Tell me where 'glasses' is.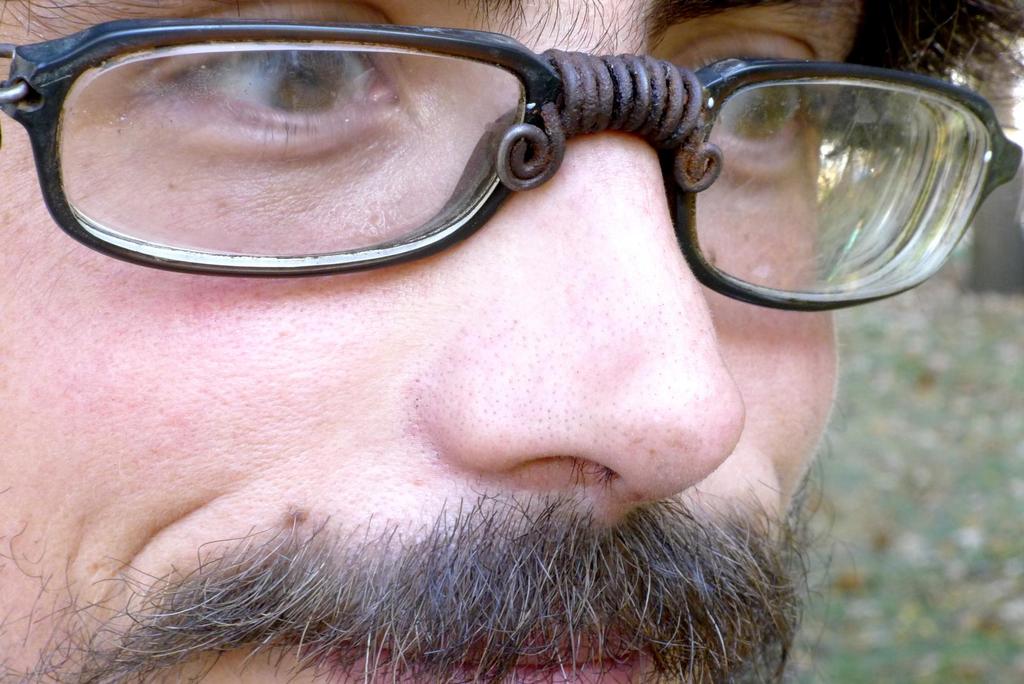
'glasses' is at bbox=[0, 15, 1023, 314].
